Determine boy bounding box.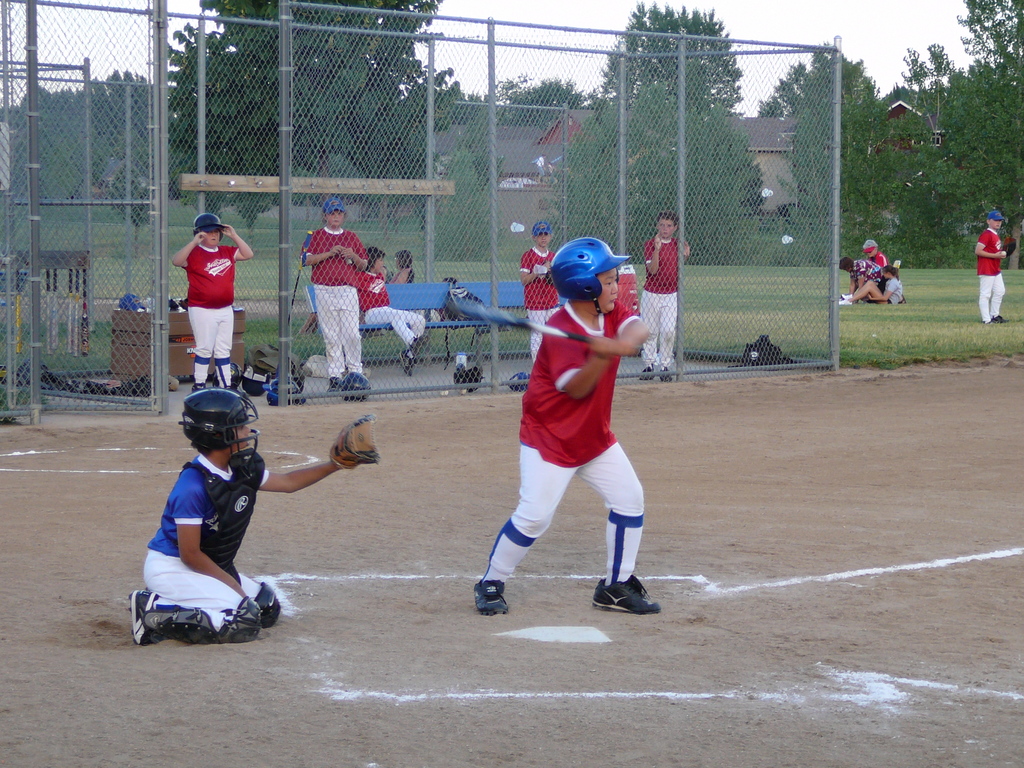
Determined: 975 209 1015 324.
